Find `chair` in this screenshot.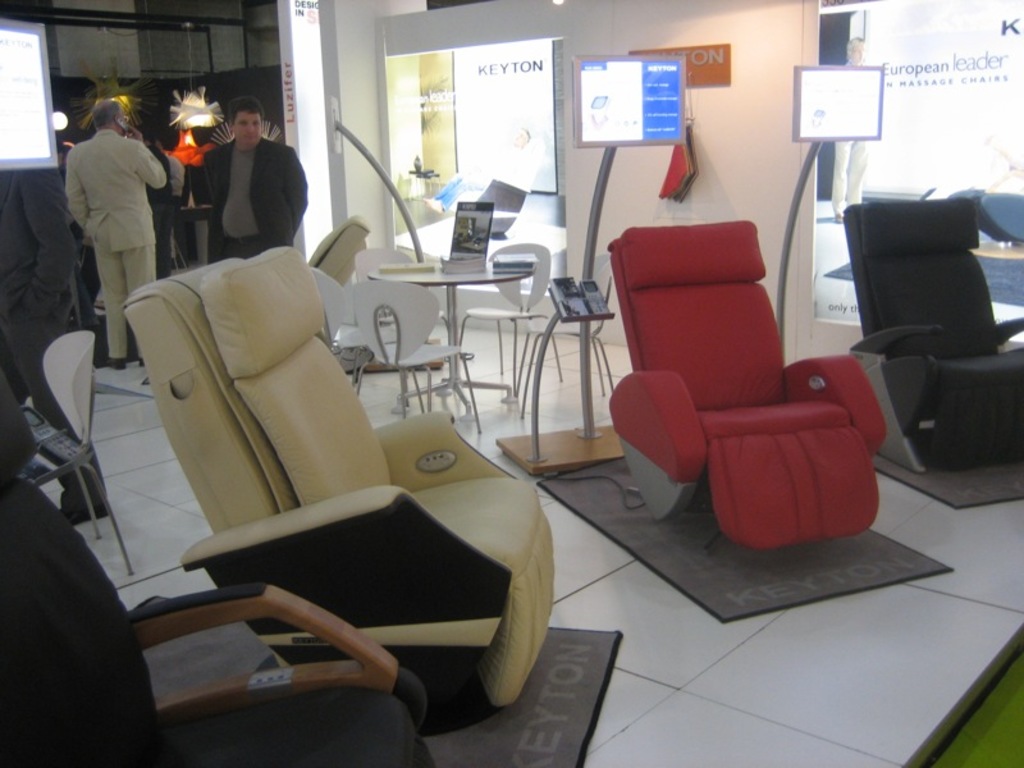
The bounding box for `chair` is 847, 195, 1023, 471.
